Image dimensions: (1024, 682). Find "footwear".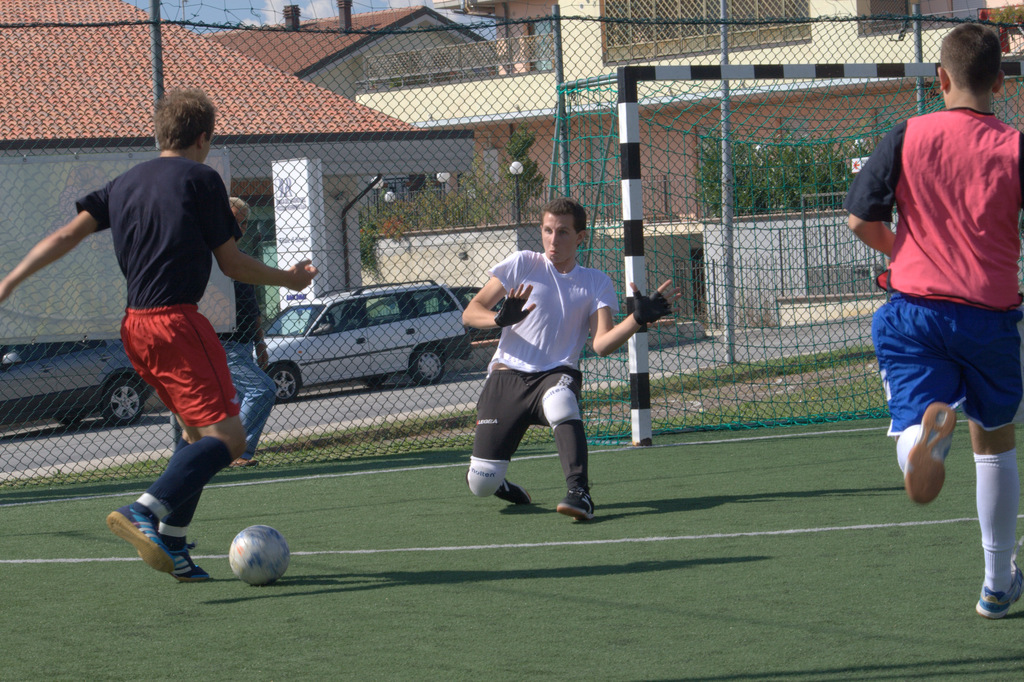
<region>556, 489, 596, 523</region>.
